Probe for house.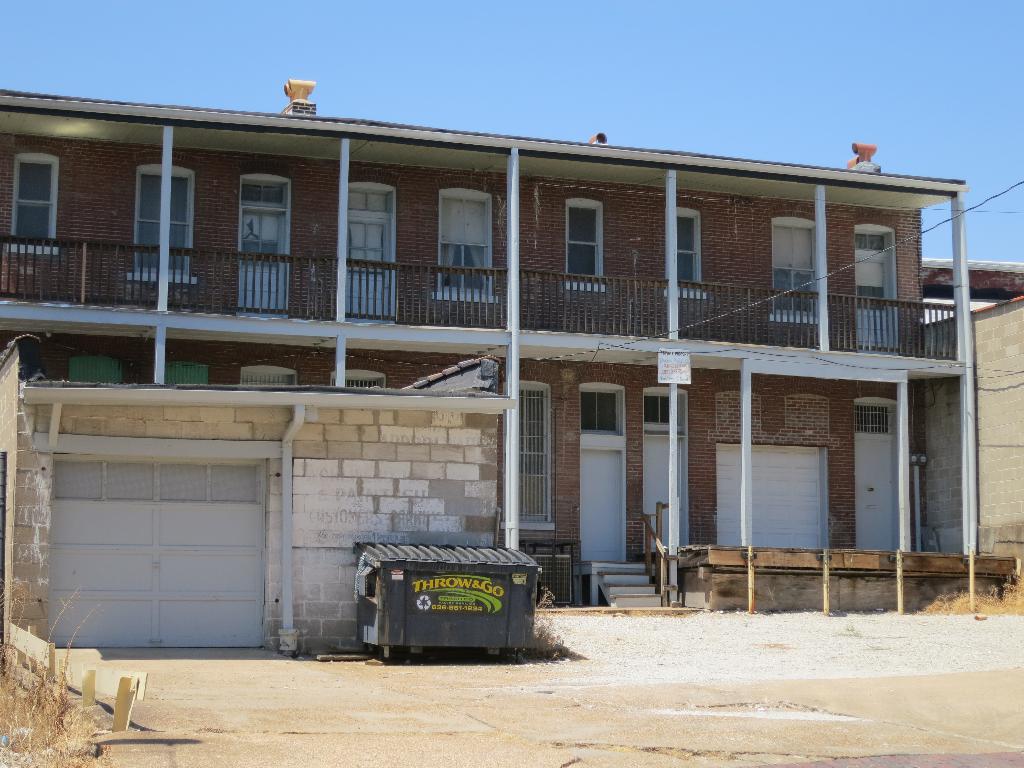
Probe result: bbox(896, 289, 1023, 597).
